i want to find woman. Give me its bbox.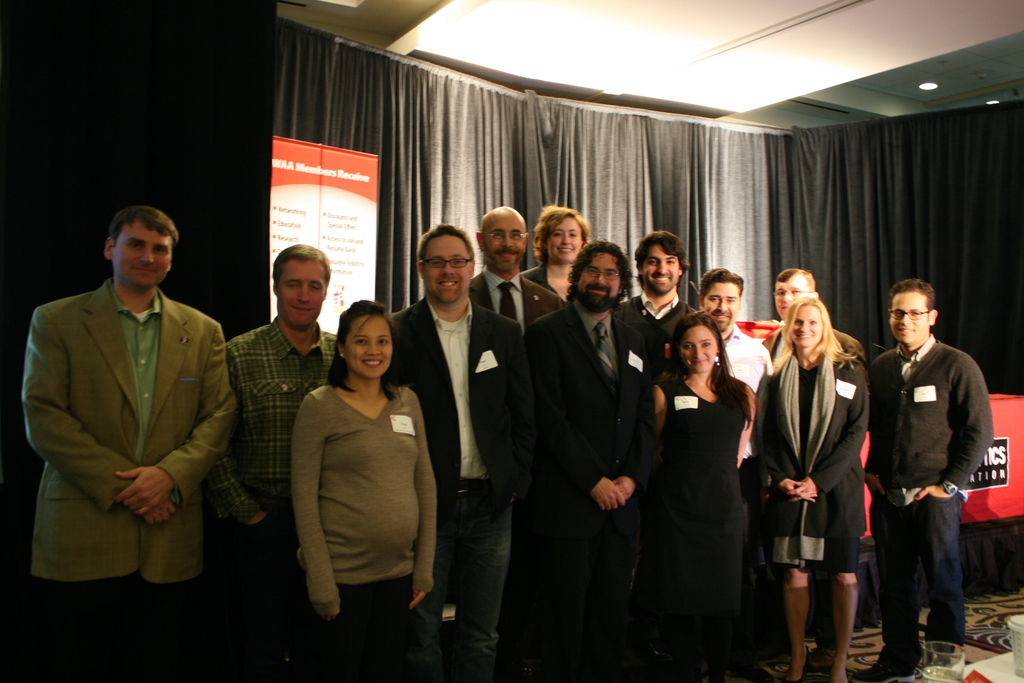
l=652, t=298, r=772, b=664.
